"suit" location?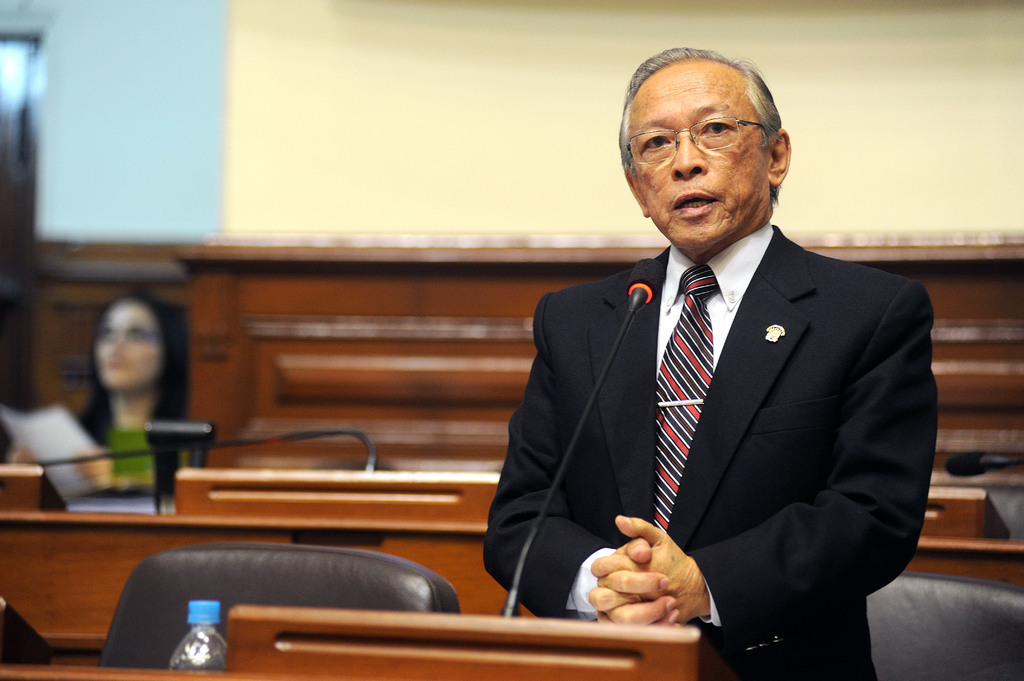
493,235,877,645
